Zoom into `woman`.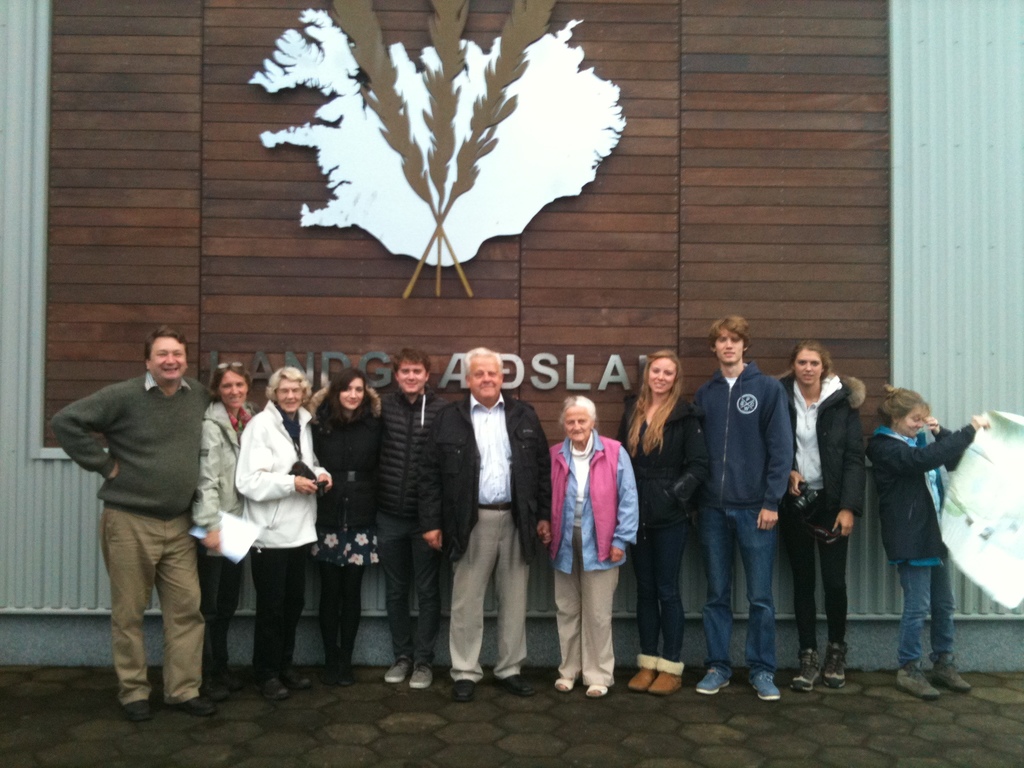
Zoom target: [left=308, top=367, right=390, bottom=689].
